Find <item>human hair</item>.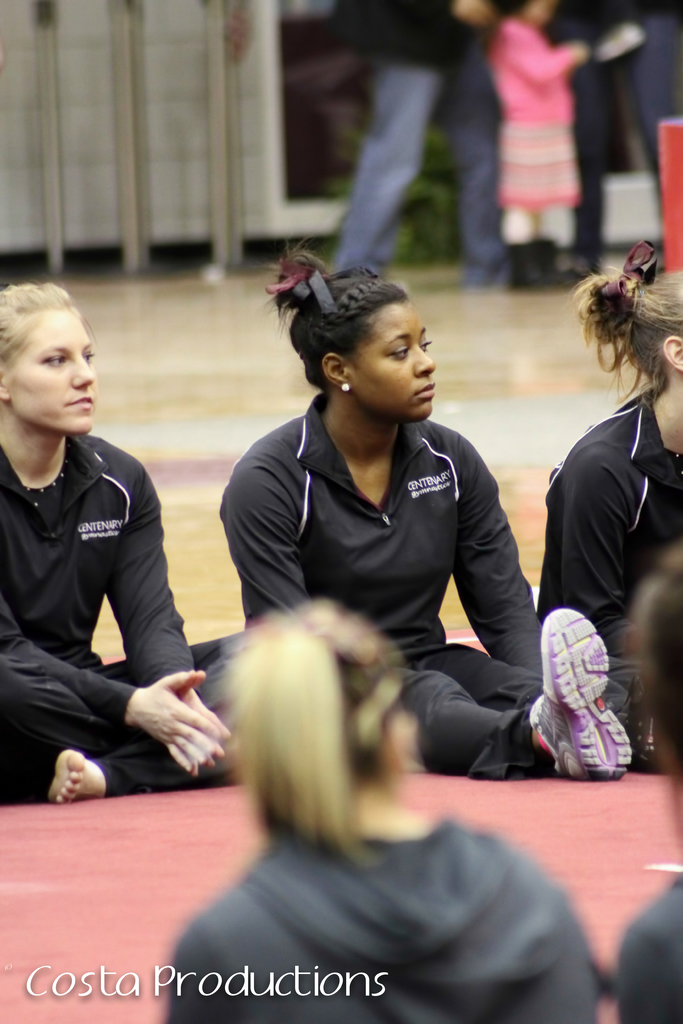
{"x1": 265, "y1": 245, "x2": 415, "y2": 385}.
